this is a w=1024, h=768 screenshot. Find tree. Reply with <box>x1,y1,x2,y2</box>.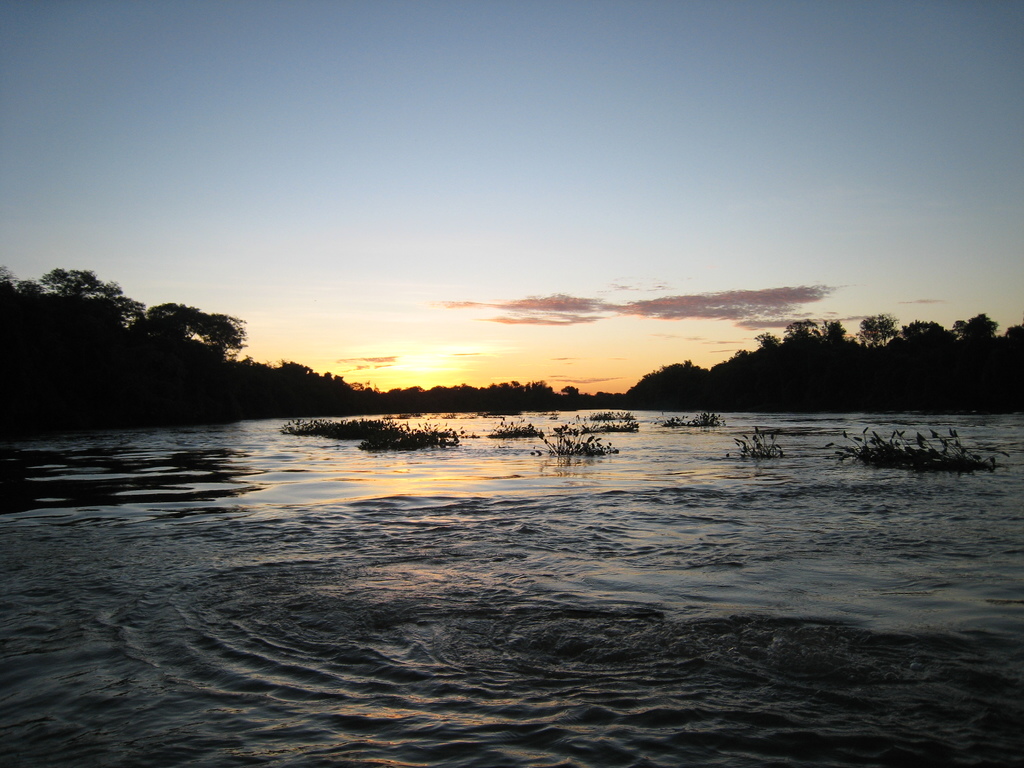
<box>857,310,898,345</box>.
